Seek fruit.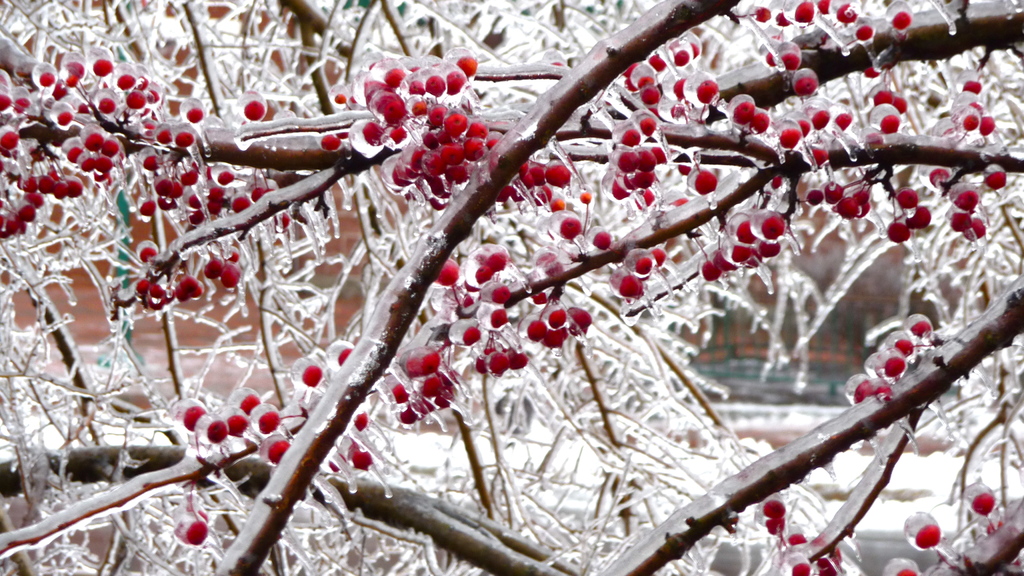
x1=788, y1=564, x2=811, y2=575.
